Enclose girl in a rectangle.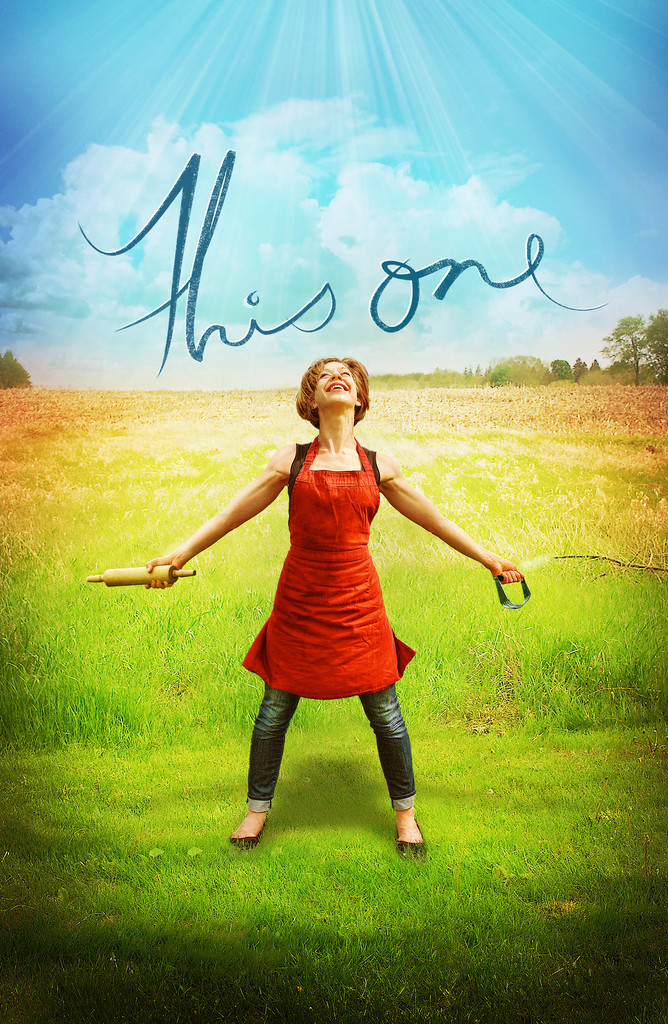
146,365,524,853.
